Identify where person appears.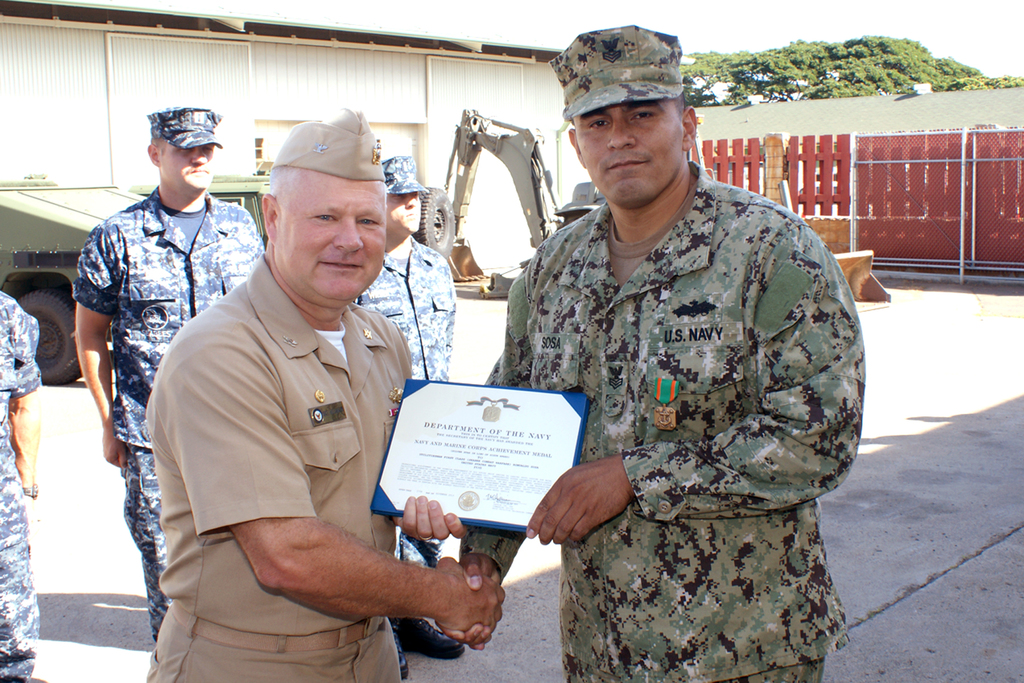
Appears at 456, 24, 866, 682.
